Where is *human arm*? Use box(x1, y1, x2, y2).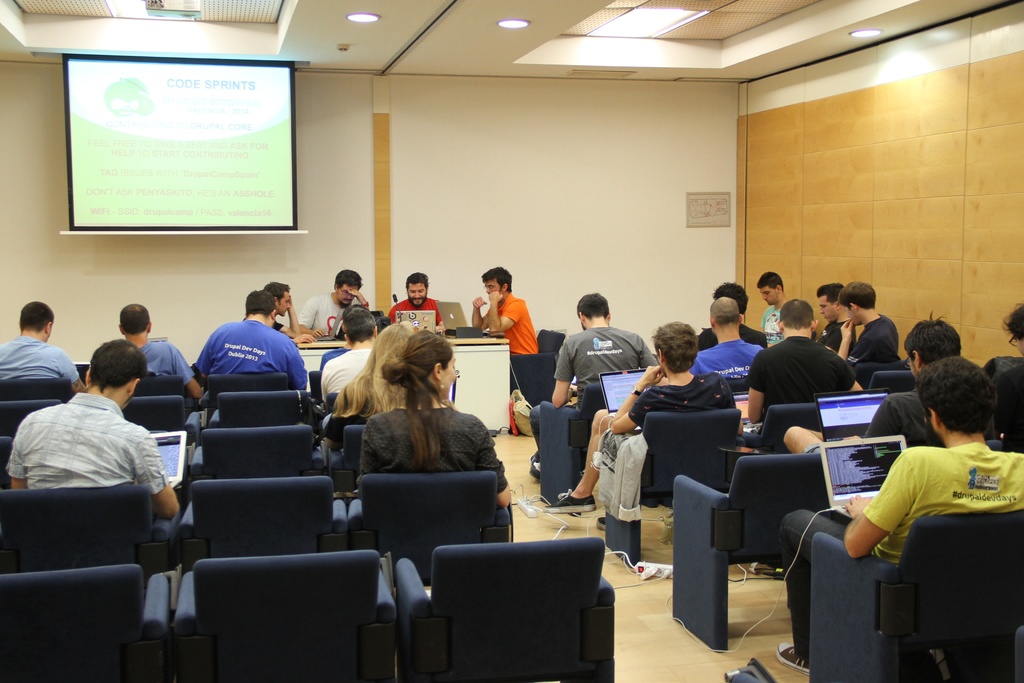
box(837, 370, 872, 394).
